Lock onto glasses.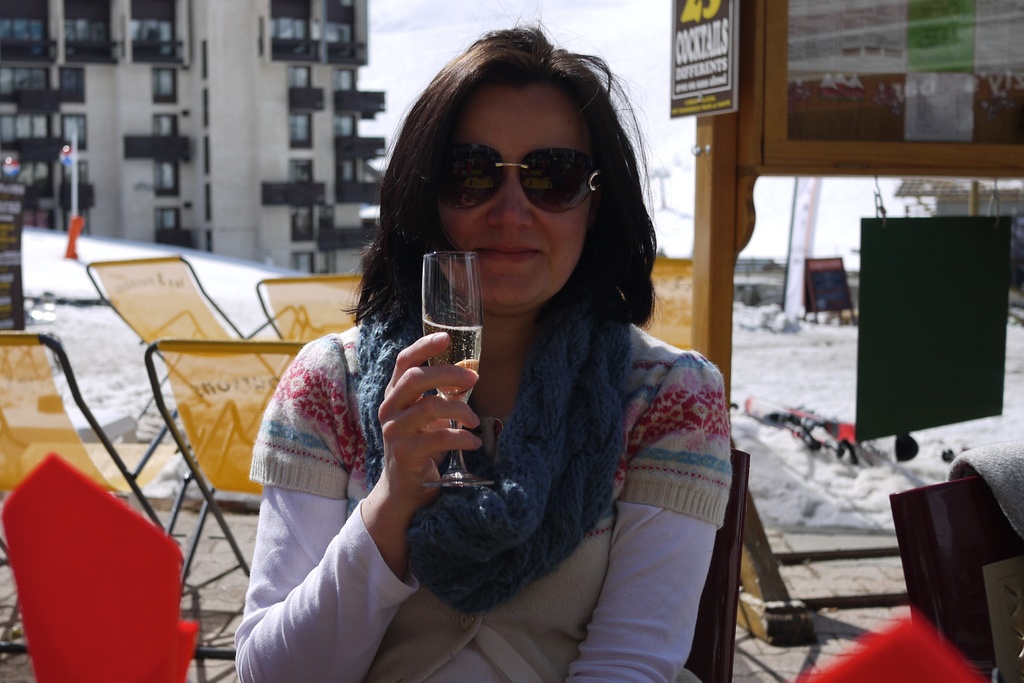
Locked: box(434, 142, 614, 215).
